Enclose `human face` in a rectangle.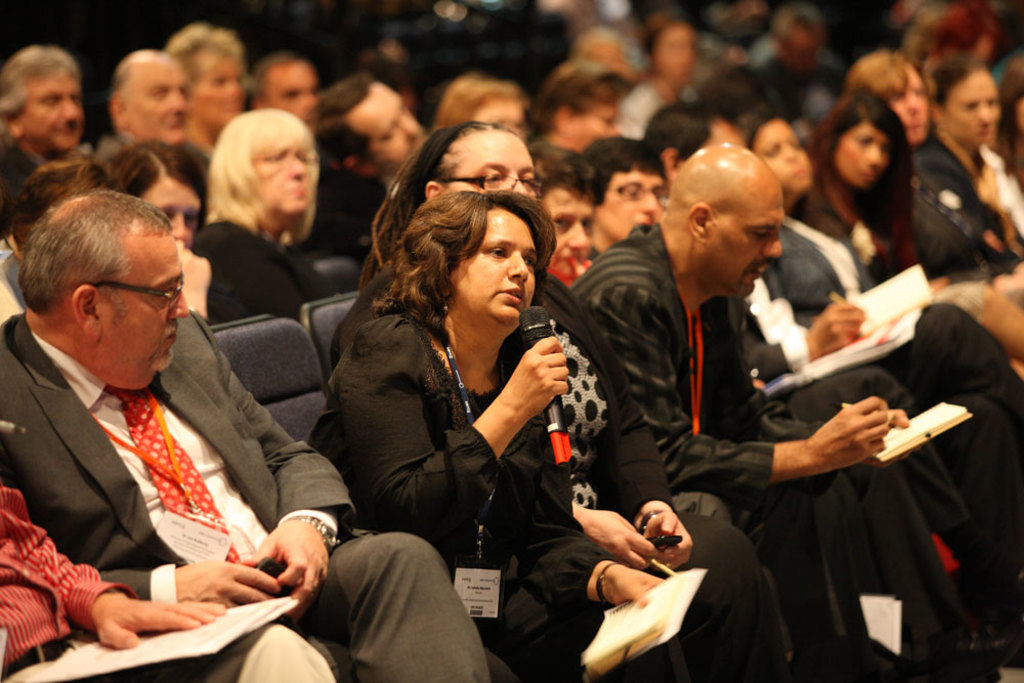
select_region(755, 118, 808, 190).
